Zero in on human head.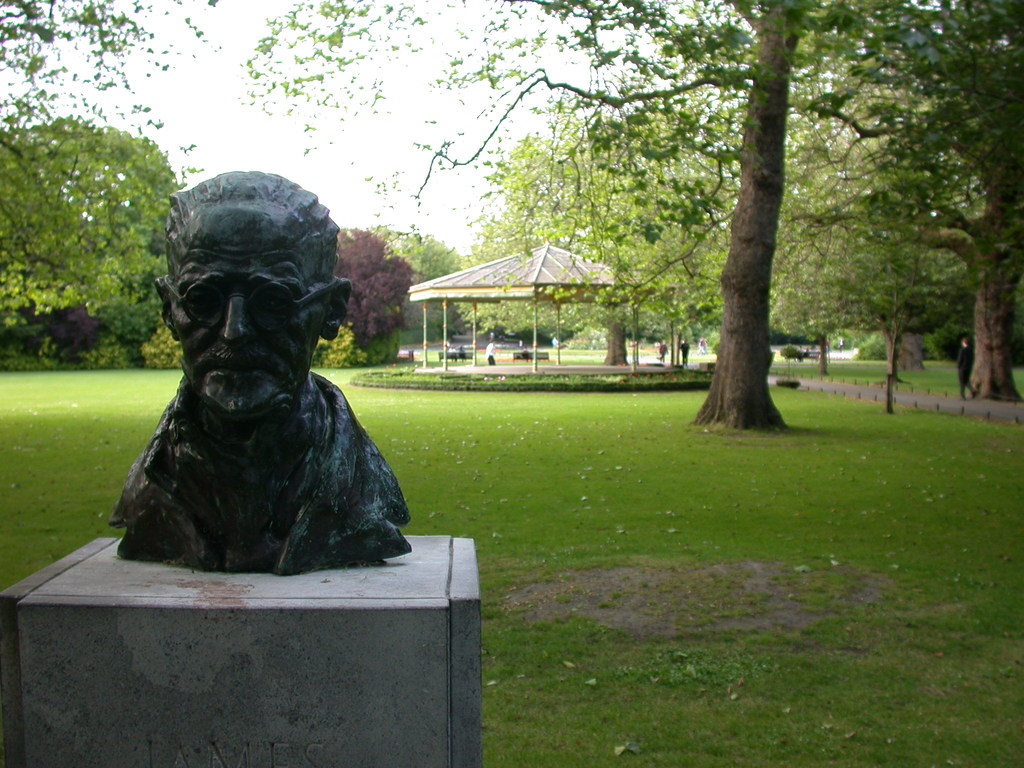
Zeroed in: x1=147, y1=179, x2=333, y2=422.
